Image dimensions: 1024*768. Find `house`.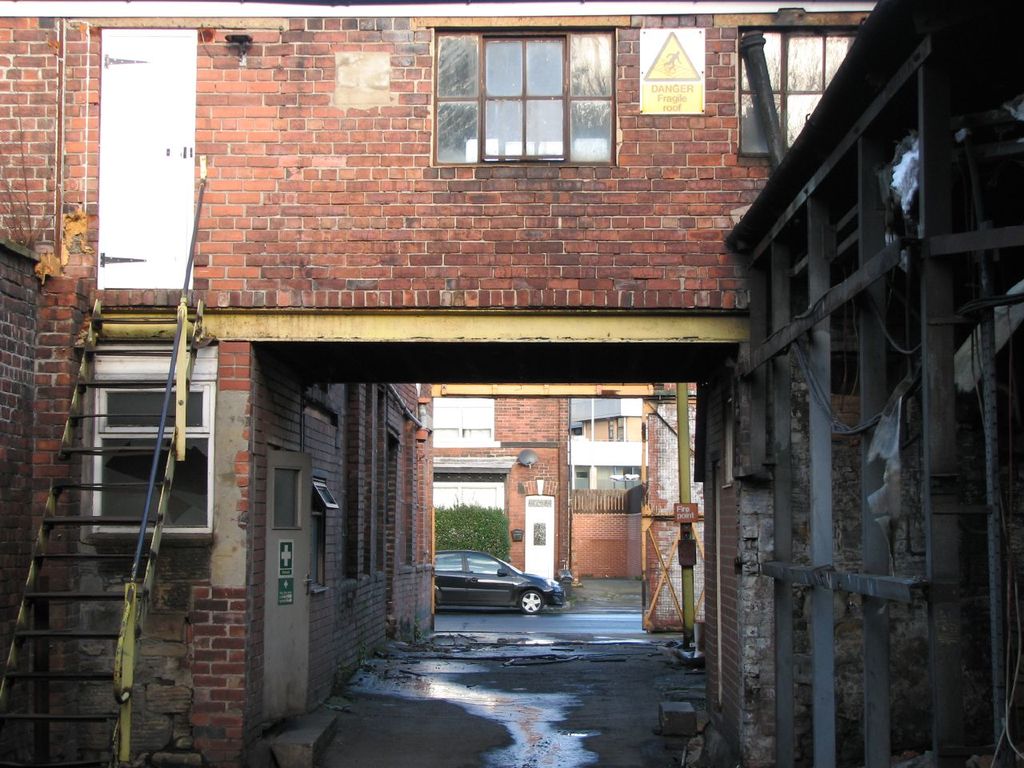
567,394,651,506.
